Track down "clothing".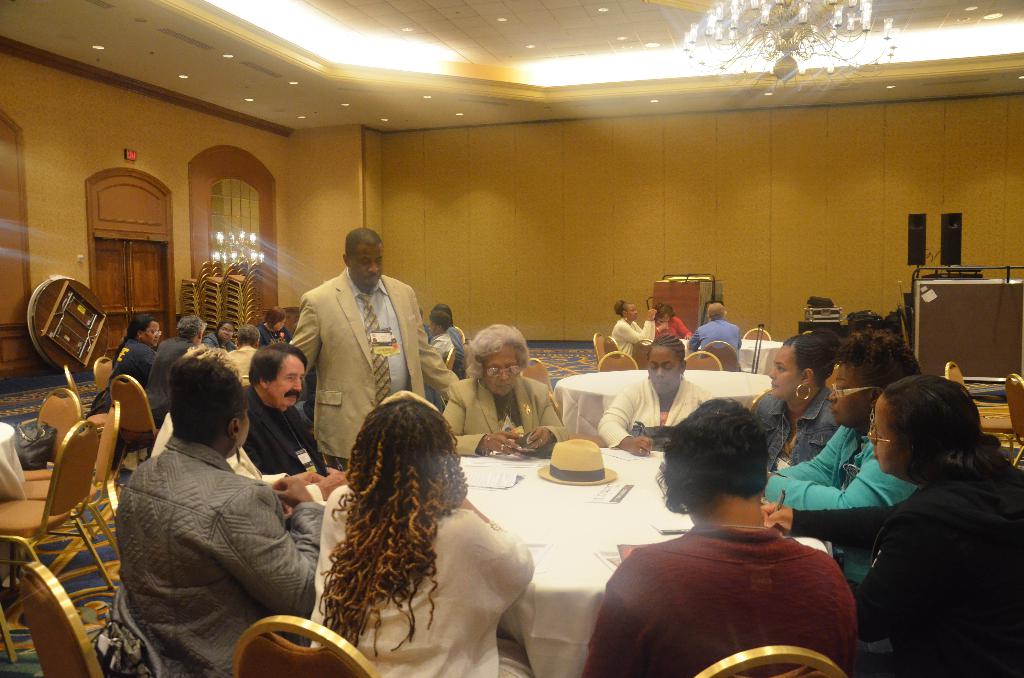
Tracked to <region>143, 338, 200, 417</region>.
